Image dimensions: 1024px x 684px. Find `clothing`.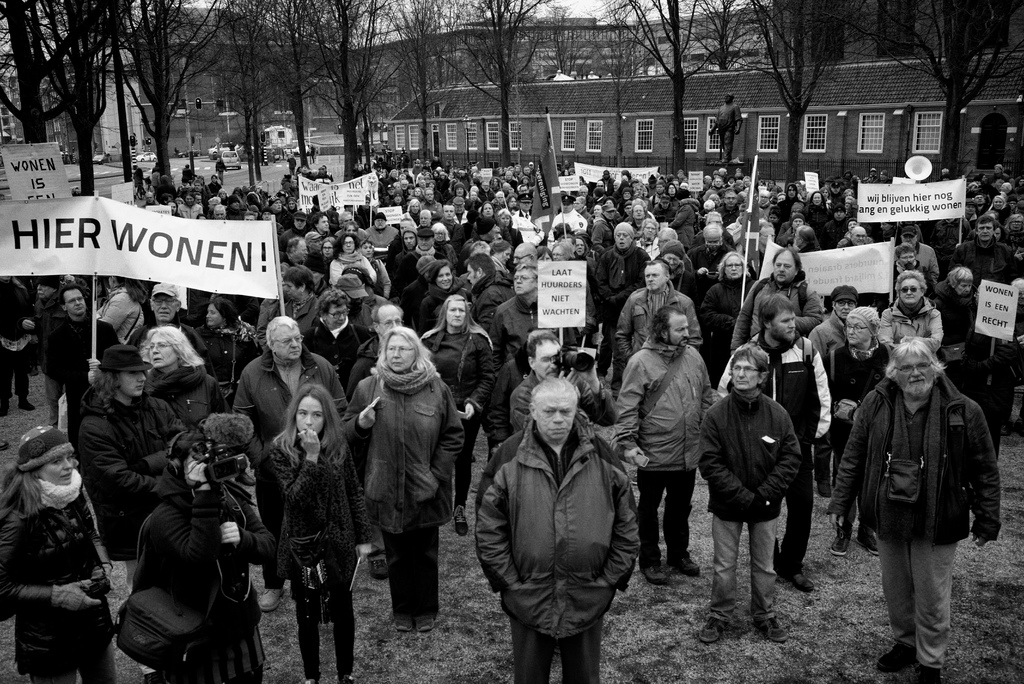
region(275, 205, 293, 229).
